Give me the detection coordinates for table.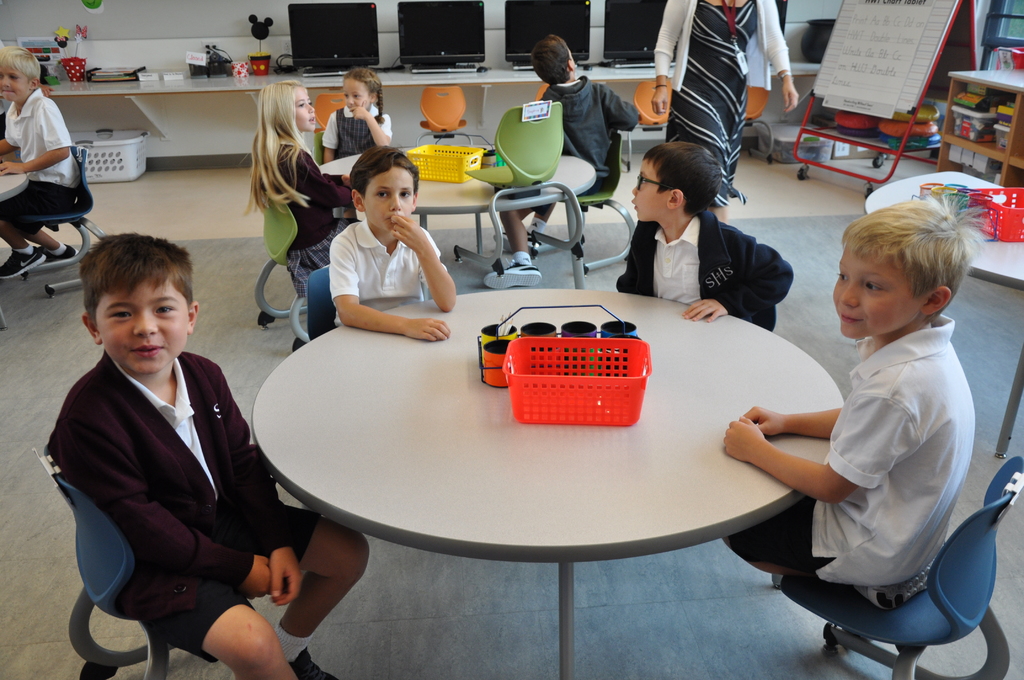
select_region(317, 134, 598, 292).
